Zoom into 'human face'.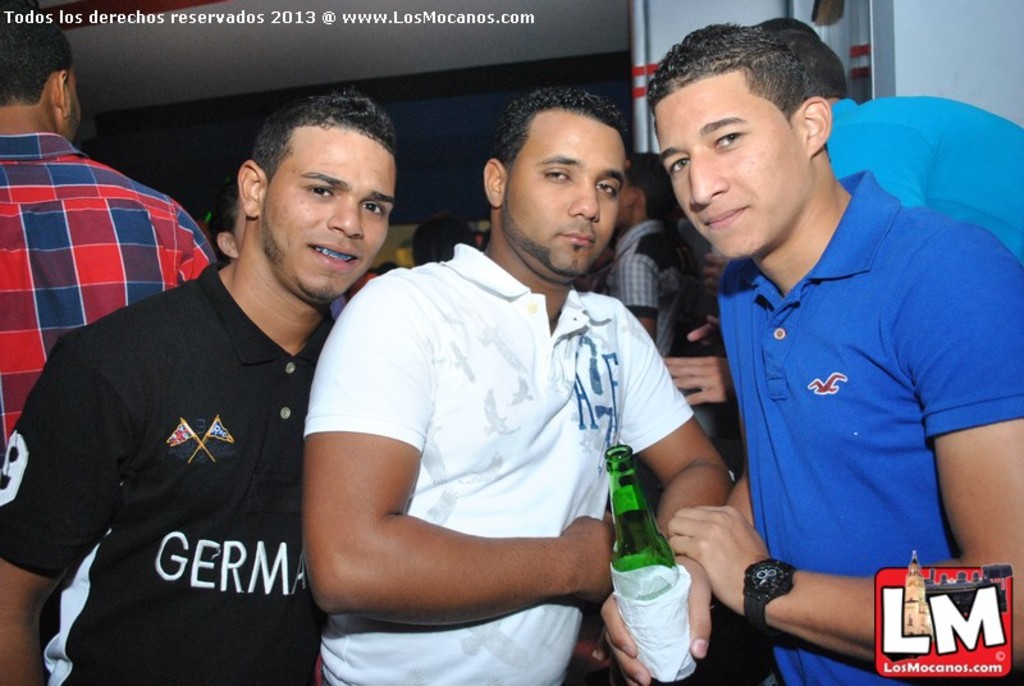
Zoom target: 259/137/396/301.
